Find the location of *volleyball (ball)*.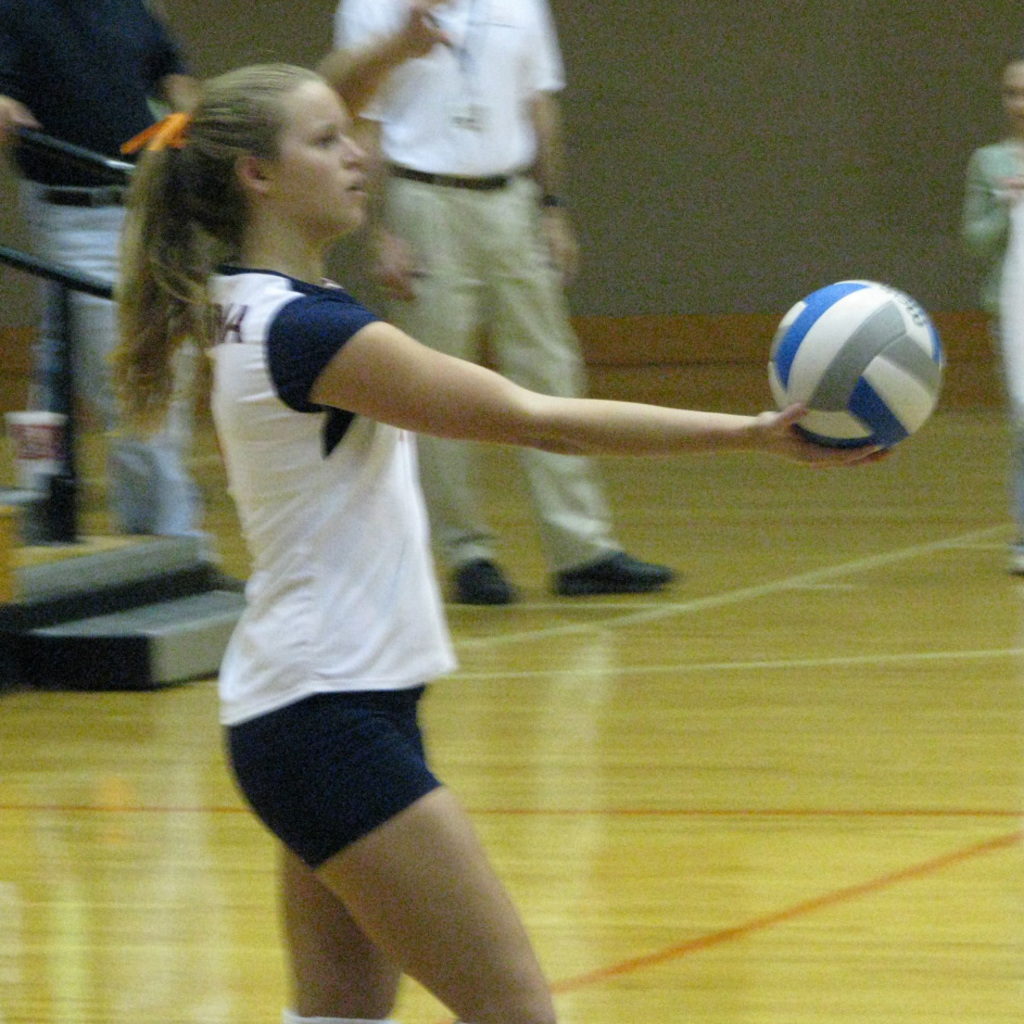
Location: box(766, 273, 944, 453).
